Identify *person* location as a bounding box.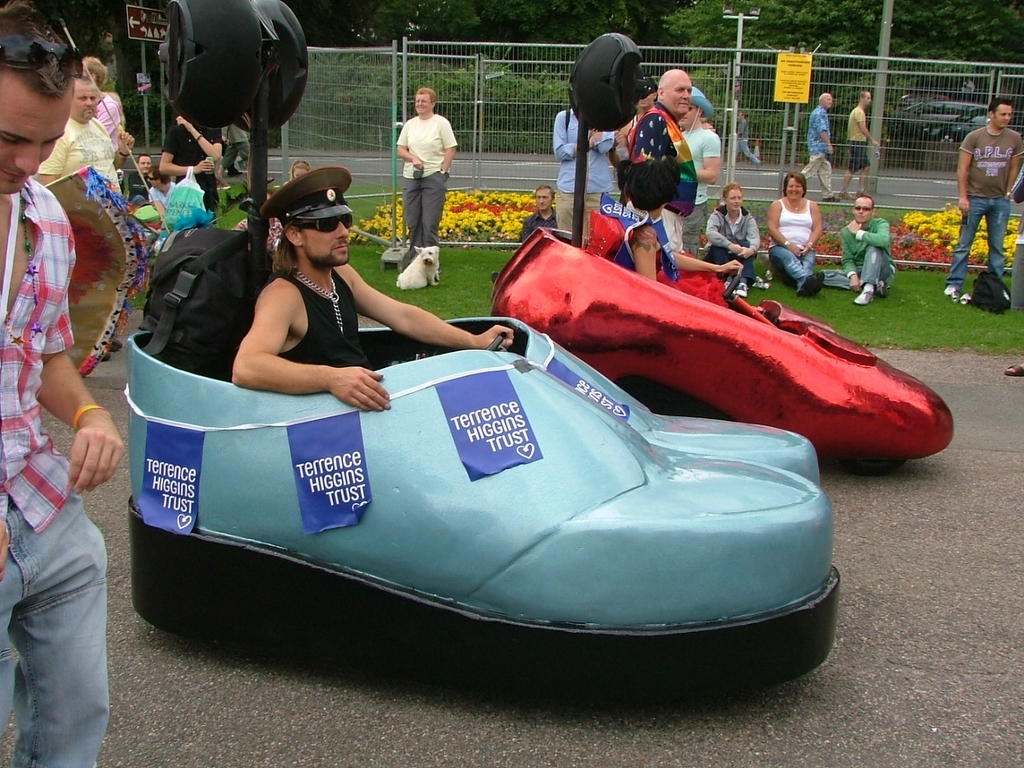
bbox=(803, 94, 831, 196).
